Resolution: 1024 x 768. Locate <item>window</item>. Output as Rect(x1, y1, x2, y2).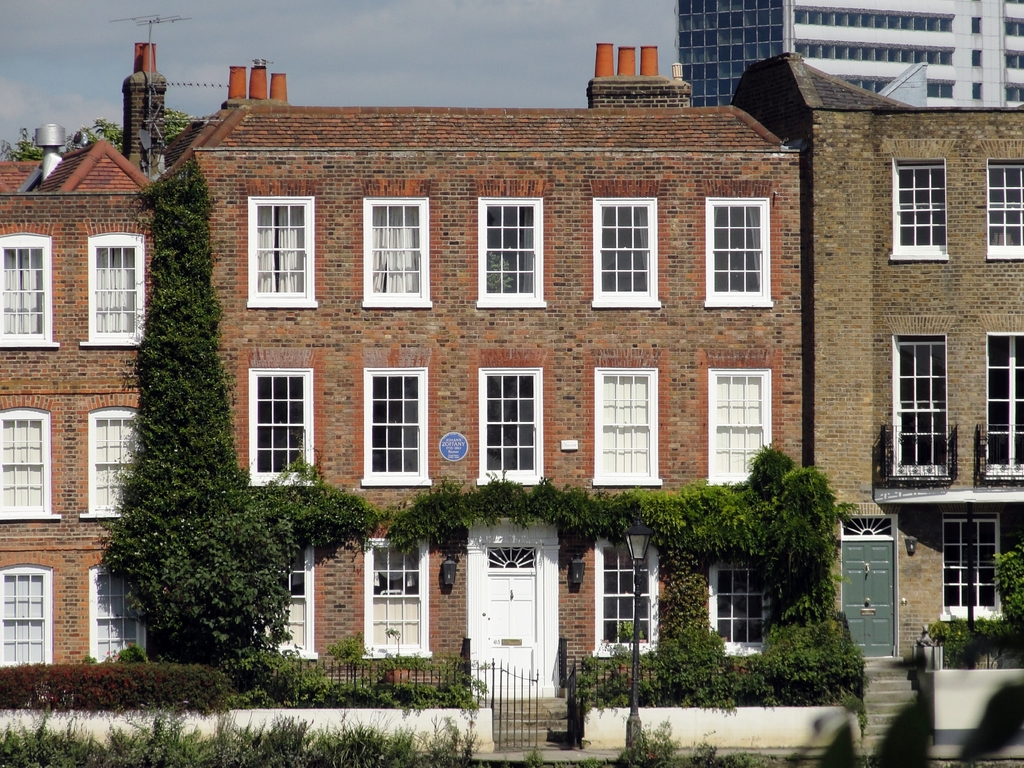
Rect(245, 363, 316, 495).
